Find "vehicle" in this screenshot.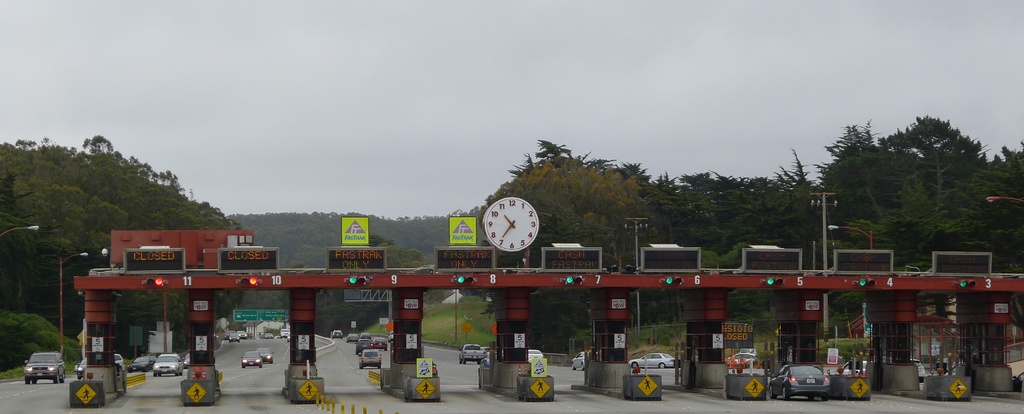
The bounding box for "vehicle" is detection(356, 349, 384, 369).
